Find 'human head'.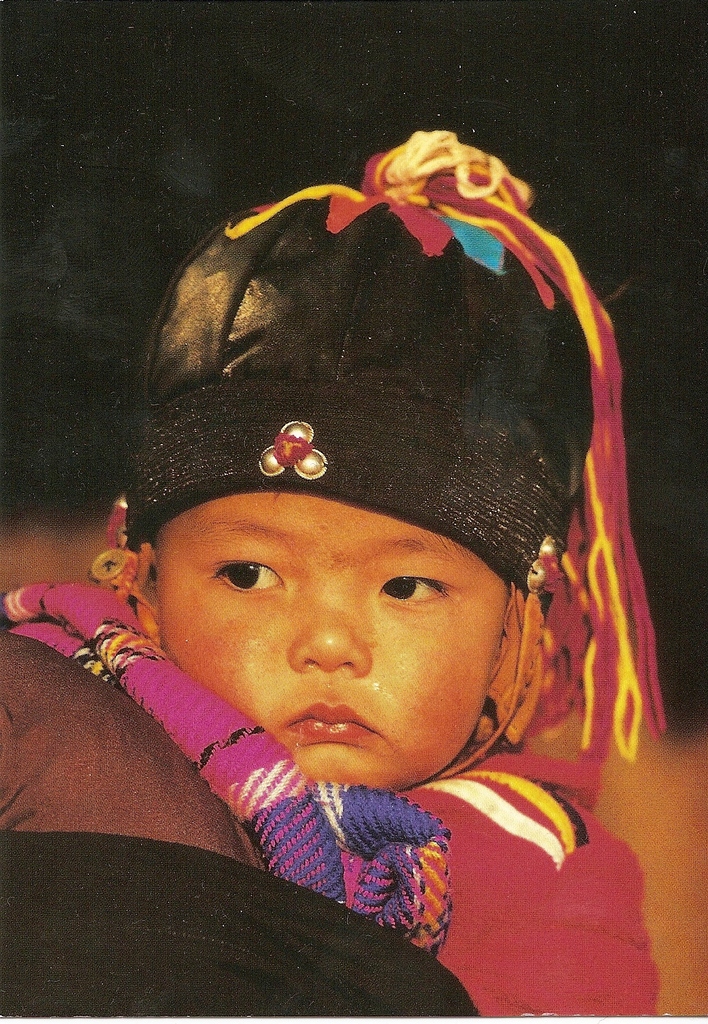
152 404 582 781.
